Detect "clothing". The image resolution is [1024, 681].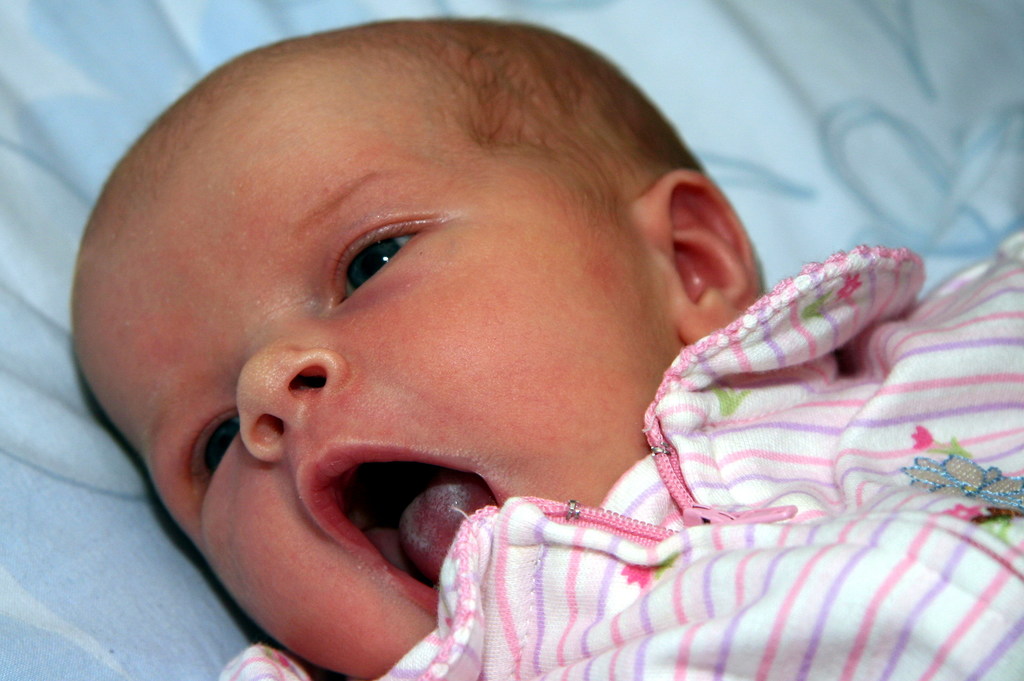
<bbox>217, 241, 1023, 680</bbox>.
